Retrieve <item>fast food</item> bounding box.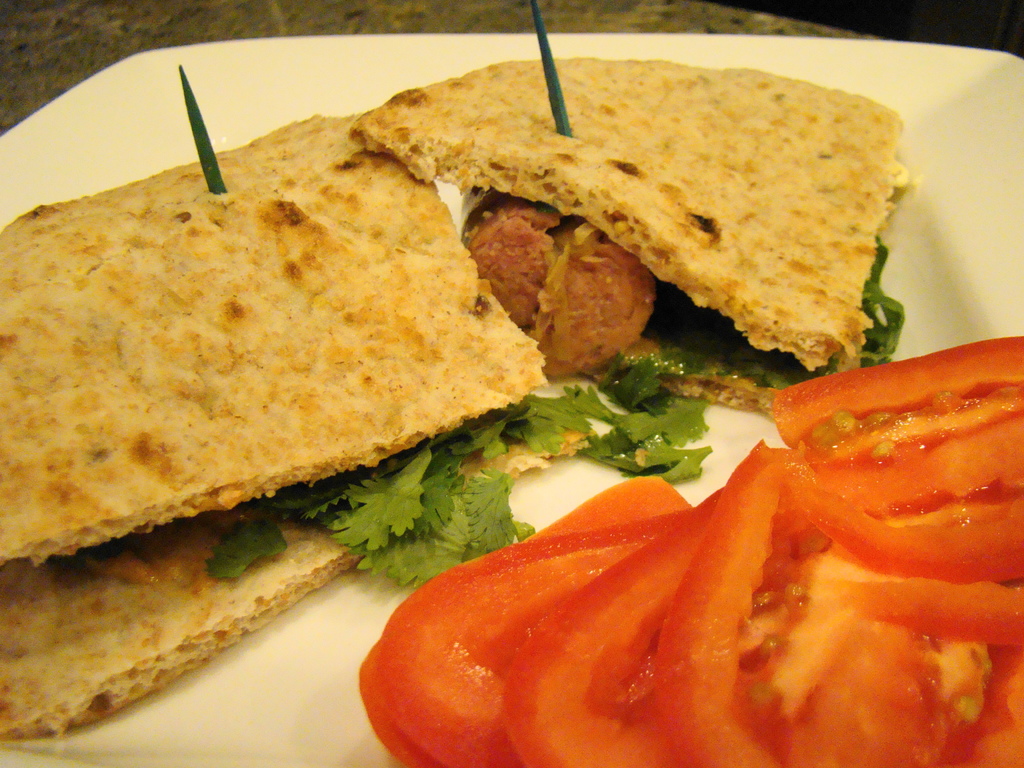
Bounding box: select_region(44, 4, 772, 666).
